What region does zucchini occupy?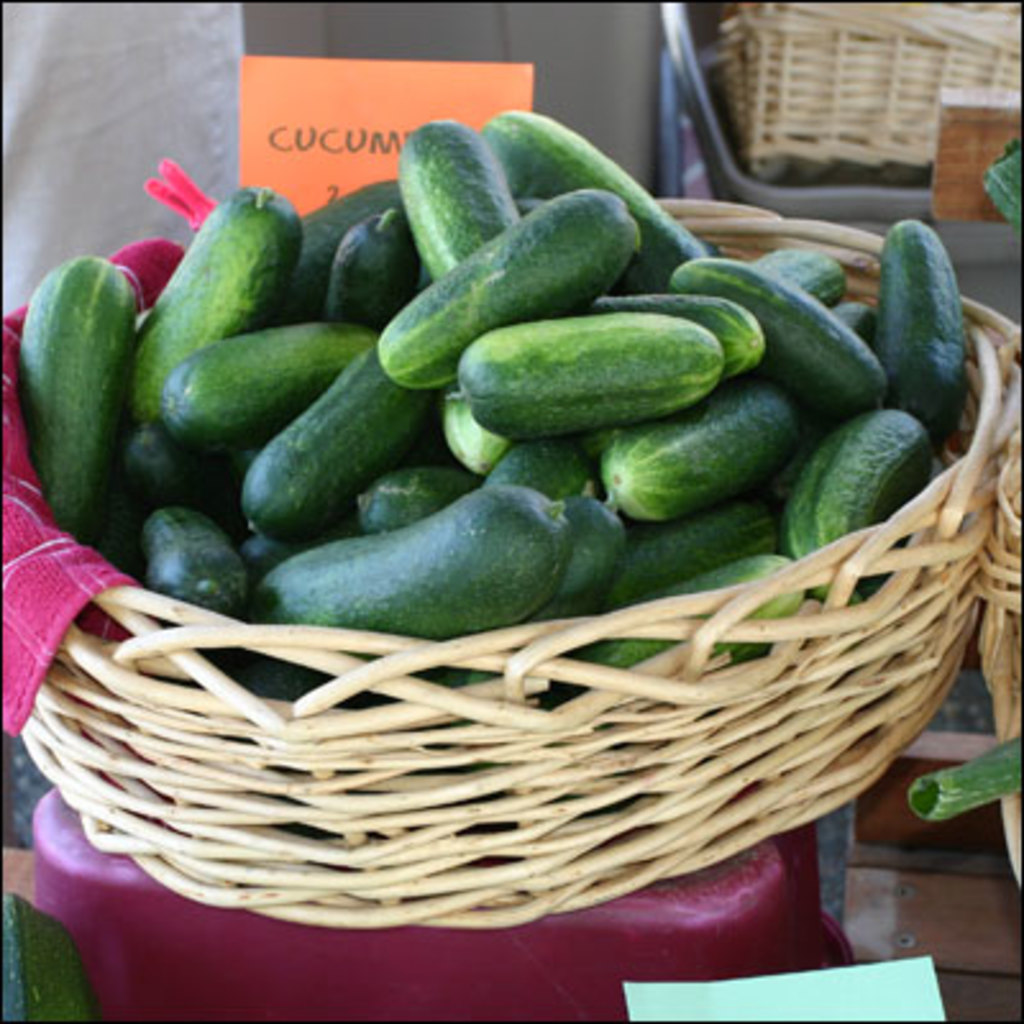
379, 120, 504, 284.
